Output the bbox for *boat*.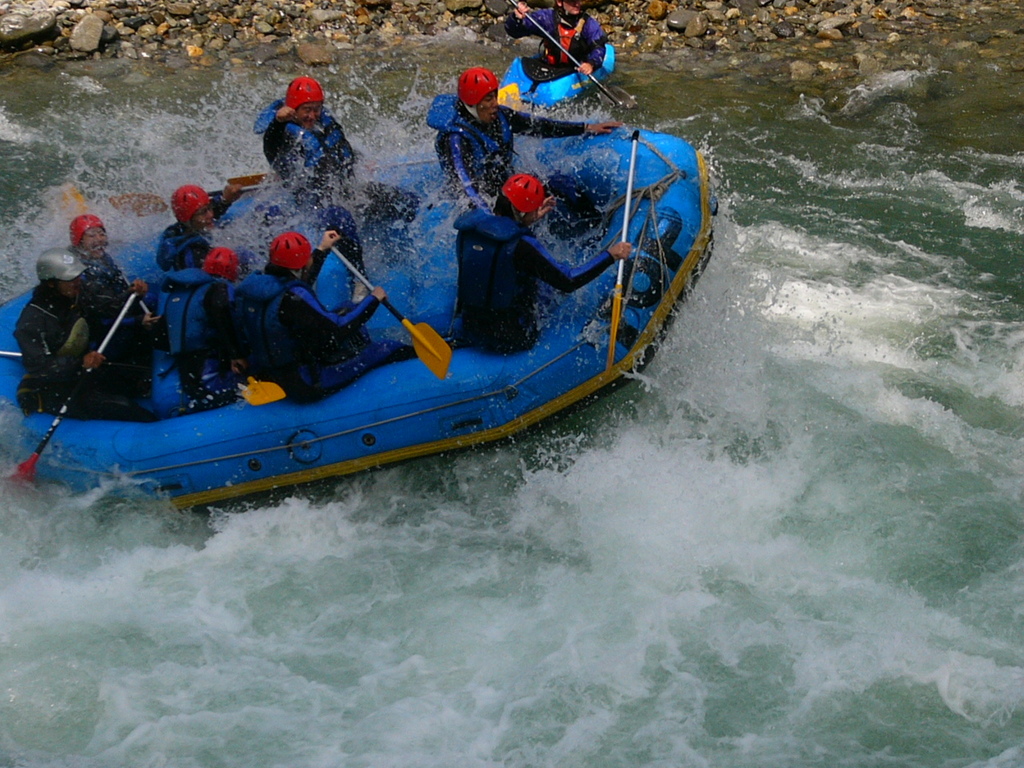
12/96/699/524.
